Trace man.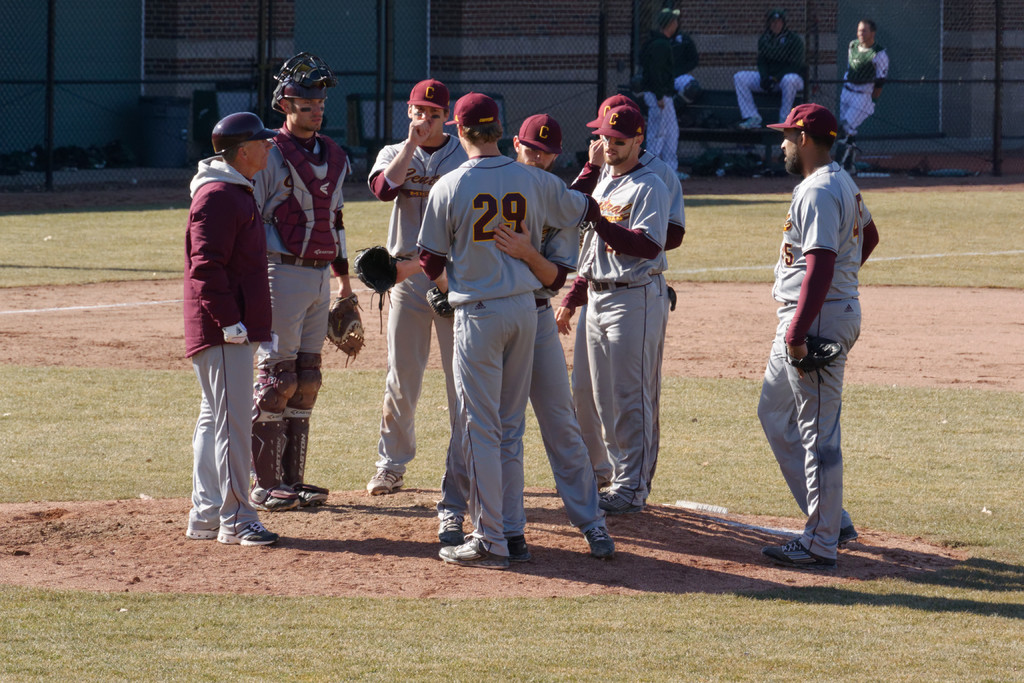
Traced to x1=573 y1=104 x2=652 y2=509.
